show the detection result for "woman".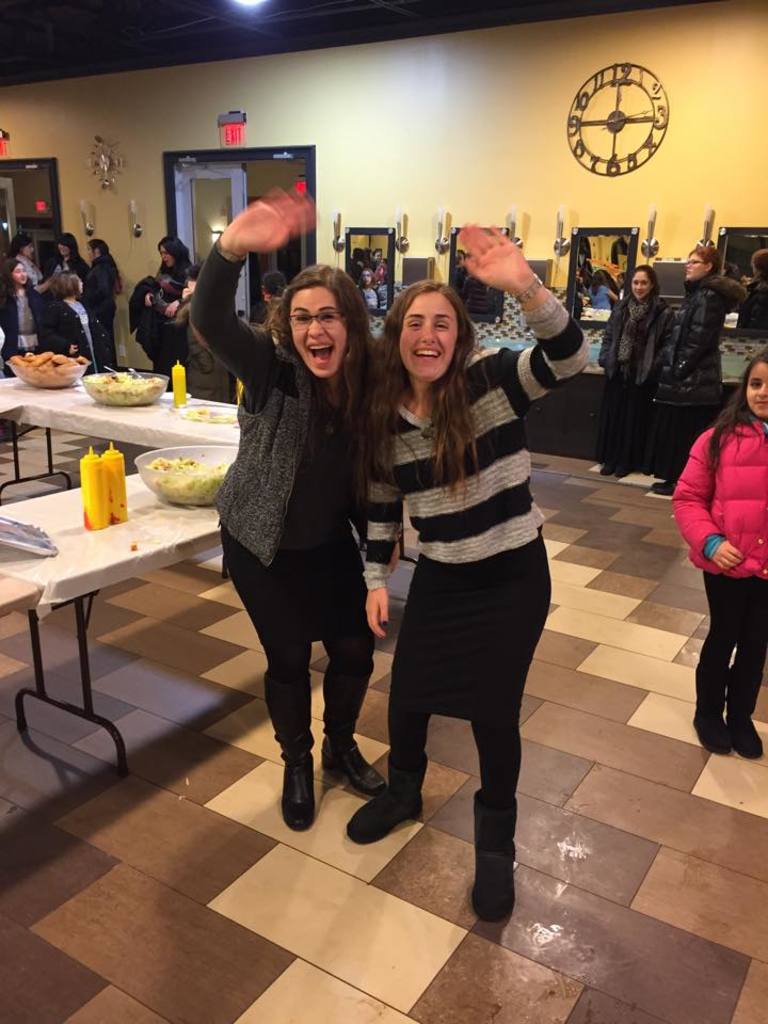
detection(143, 228, 204, 387).
